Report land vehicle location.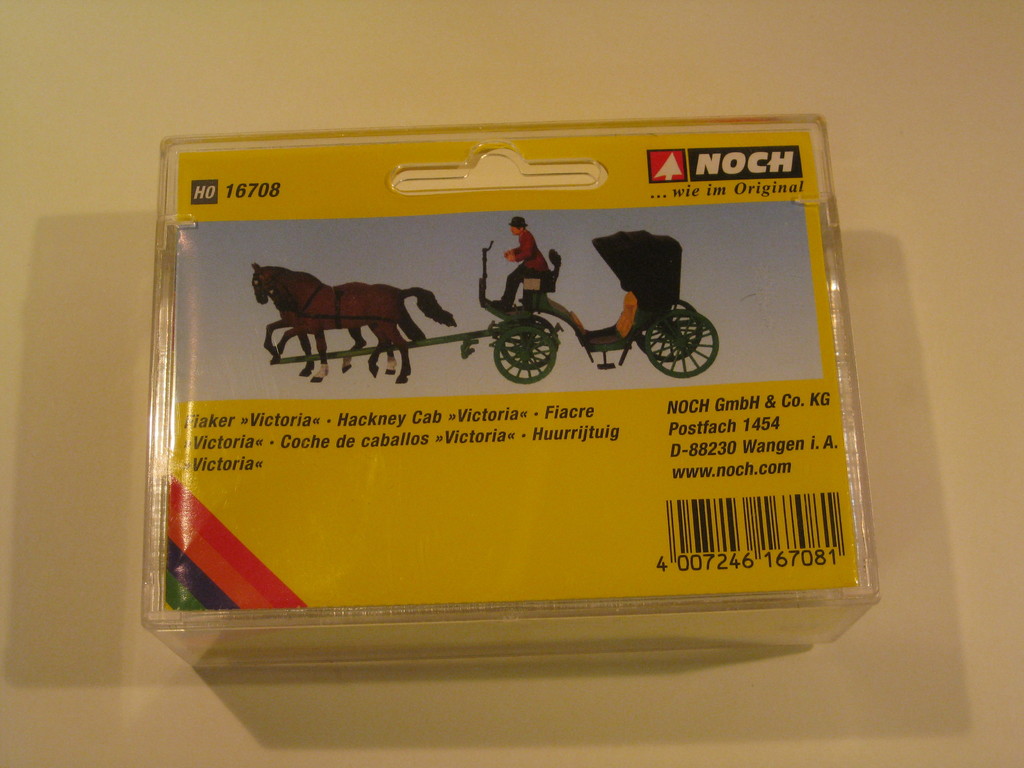
Report: region(252, 214, 719, 379).
